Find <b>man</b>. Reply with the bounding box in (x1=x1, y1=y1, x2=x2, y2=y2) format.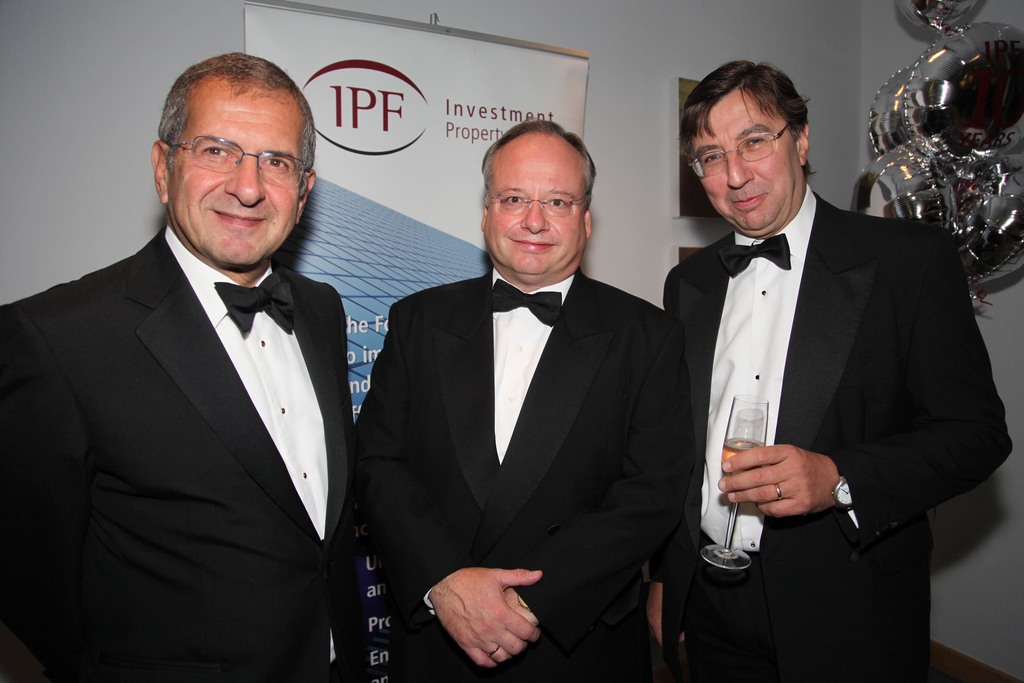
(x1=348, y1=120, x2=700, y2=682).
